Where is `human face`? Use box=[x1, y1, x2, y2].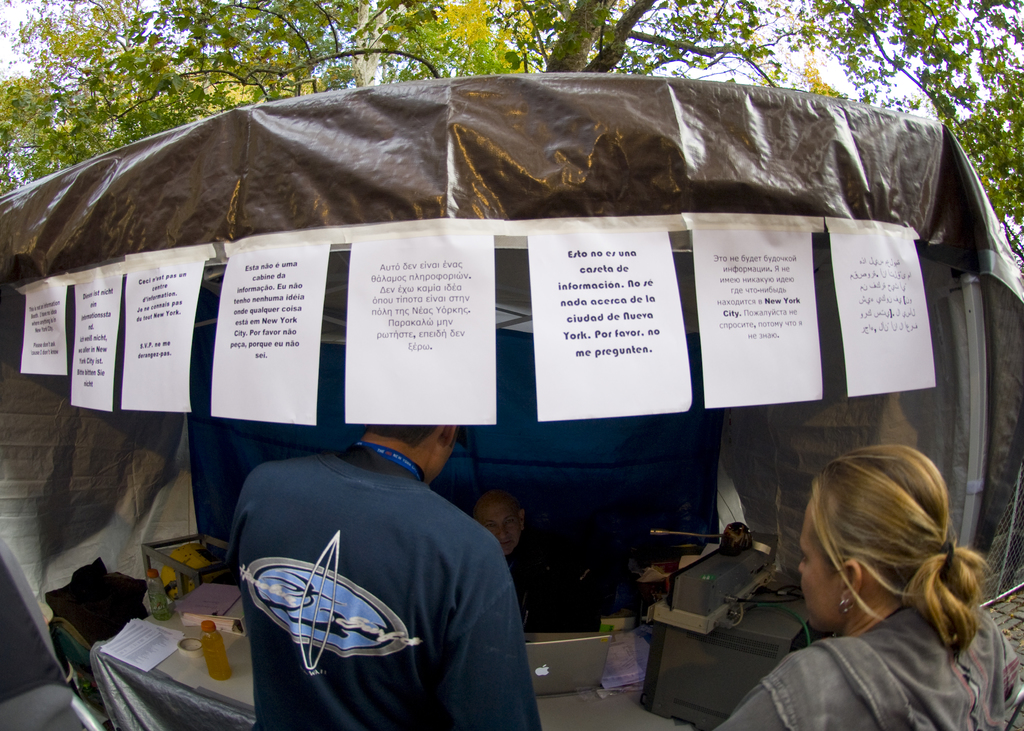
box=[797, 504, 842, 632].
